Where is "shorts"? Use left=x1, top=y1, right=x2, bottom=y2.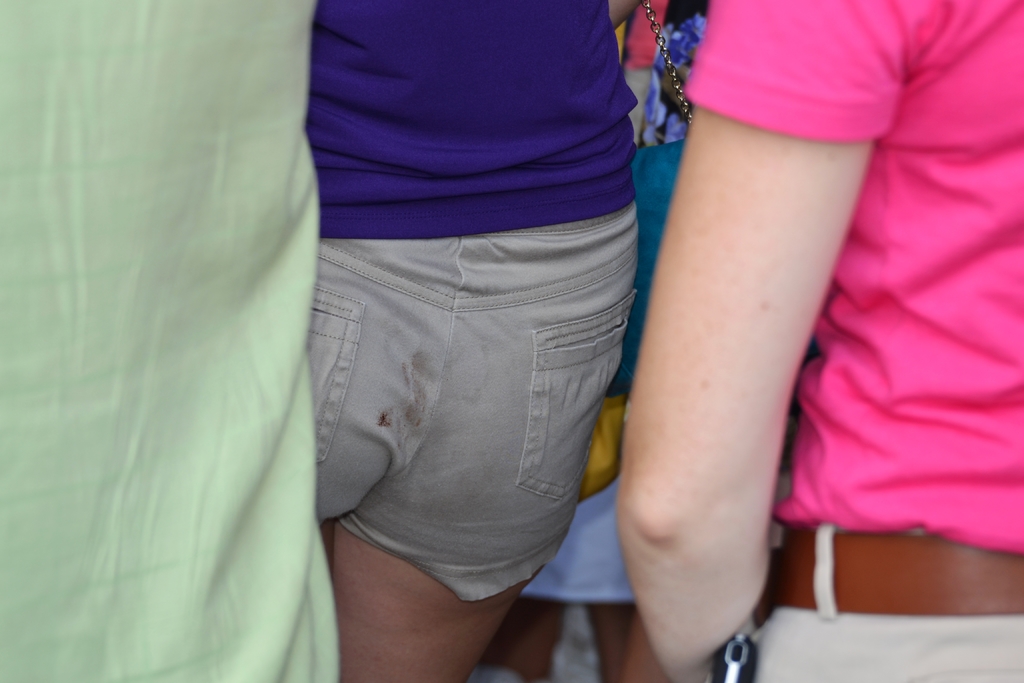
left=750, top=531, right=1023, bottom=682.
